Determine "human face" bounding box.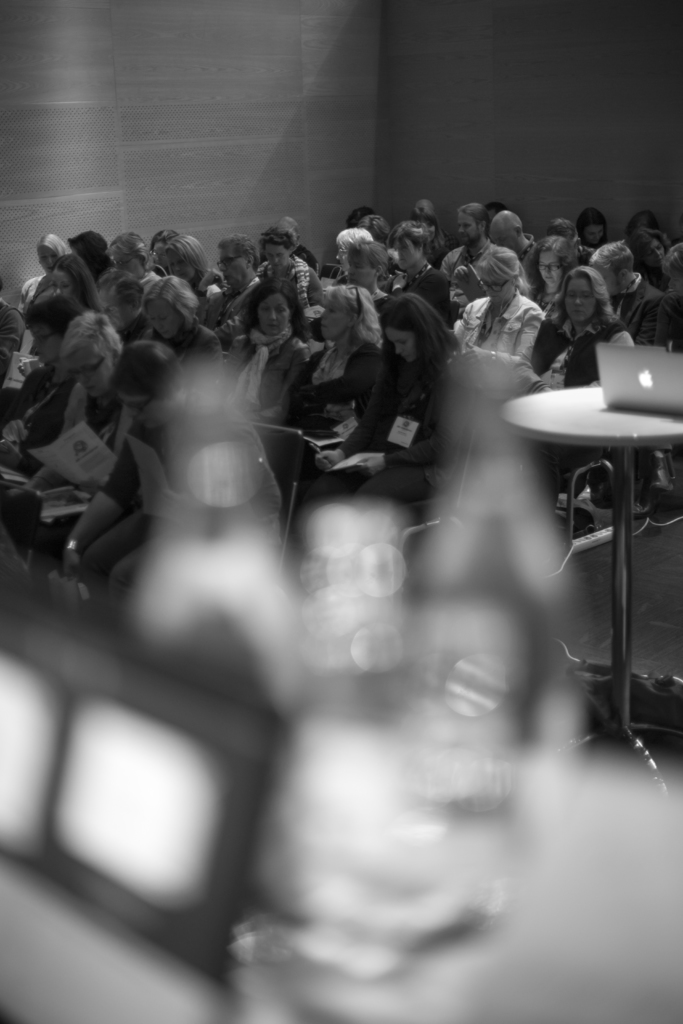
Determined: bbox=[119, 383, 168, 433].
